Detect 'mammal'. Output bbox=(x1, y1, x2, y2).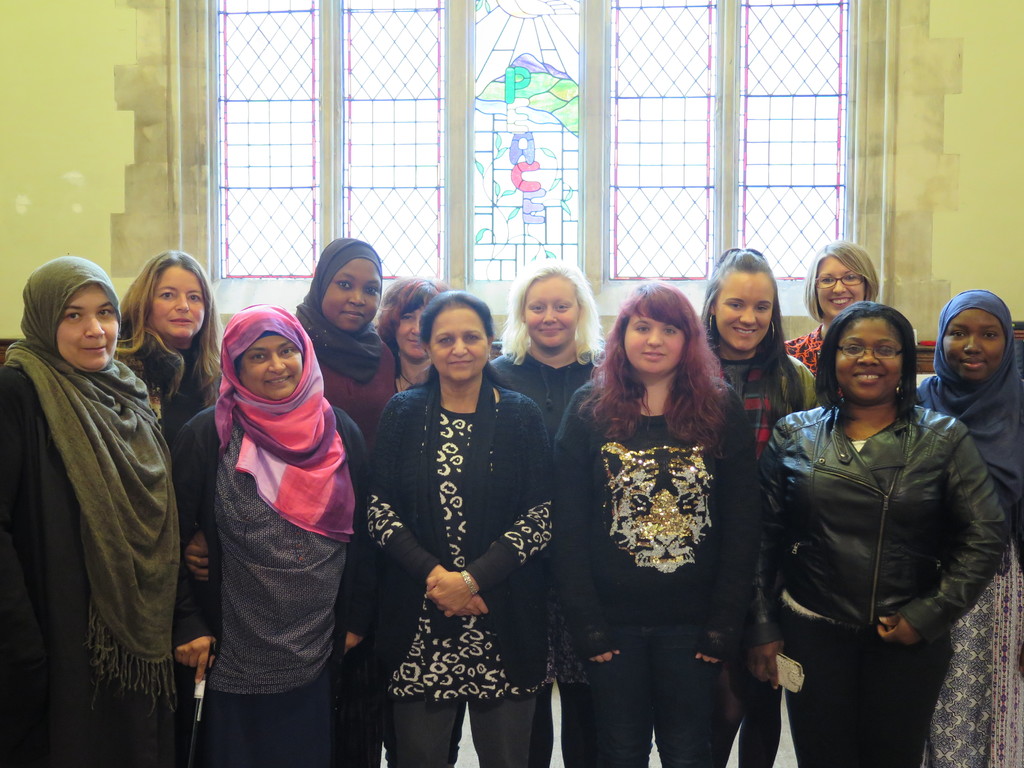
bbox=(916, 289, 1023, 767).
